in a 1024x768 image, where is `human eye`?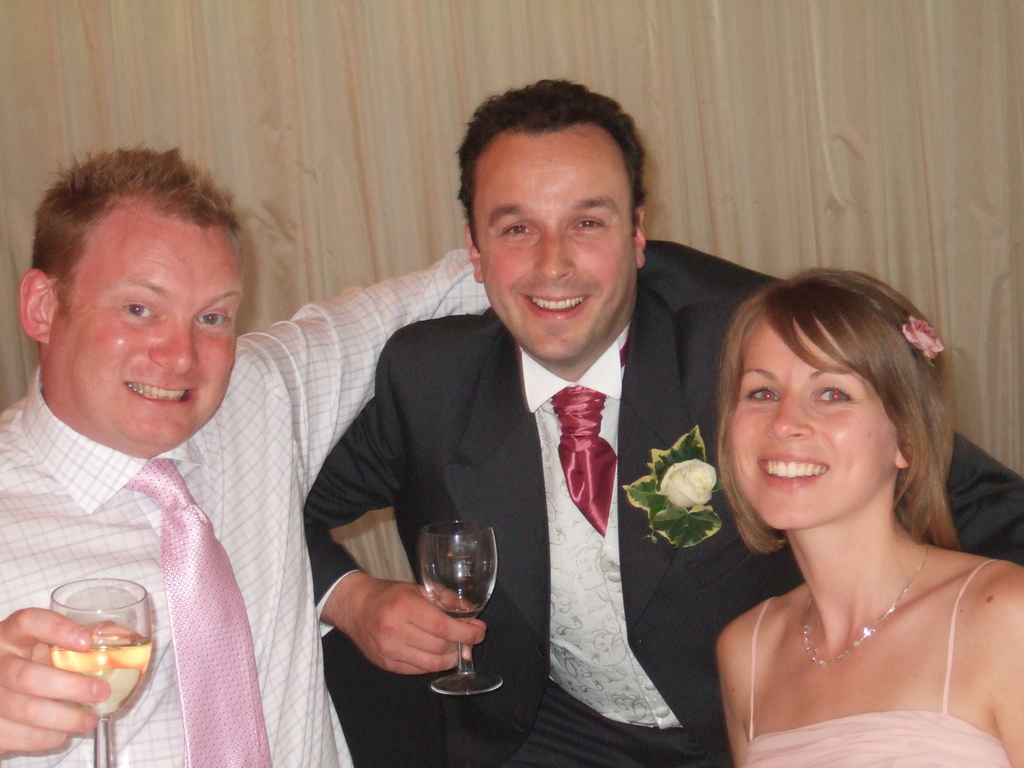
{"left": 572, "top": 216, "right": 604, "bottom": 234}.
